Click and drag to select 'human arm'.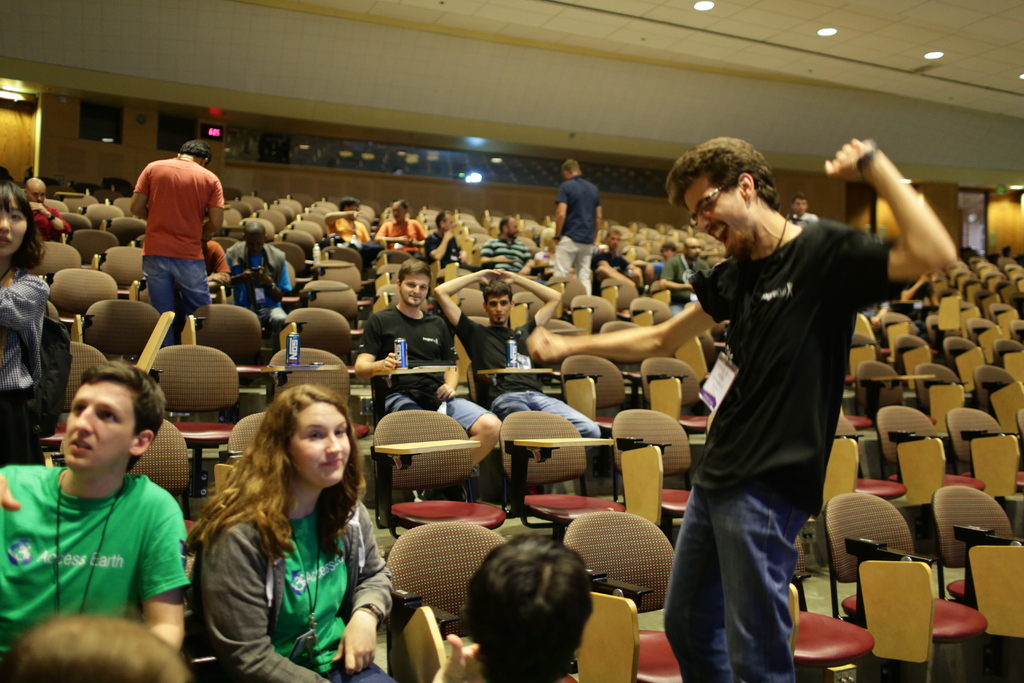
Selection: [left=430, top=265, right=489, bottom=353].
